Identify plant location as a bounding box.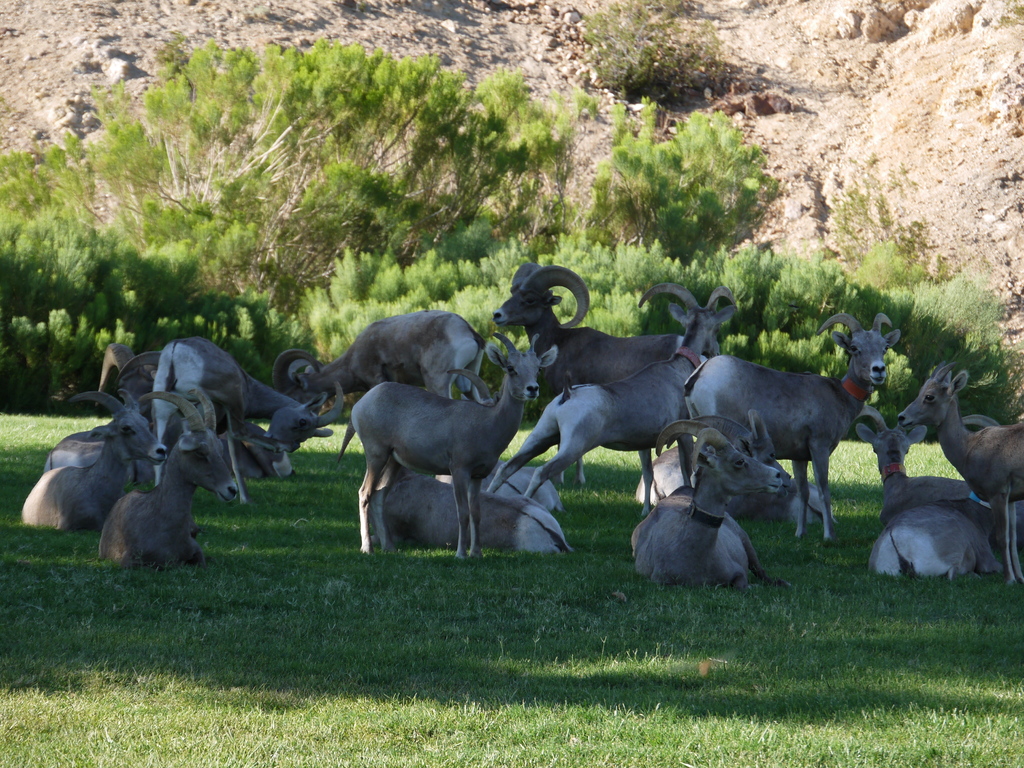
bbox=(0, 36, 604, 308).
